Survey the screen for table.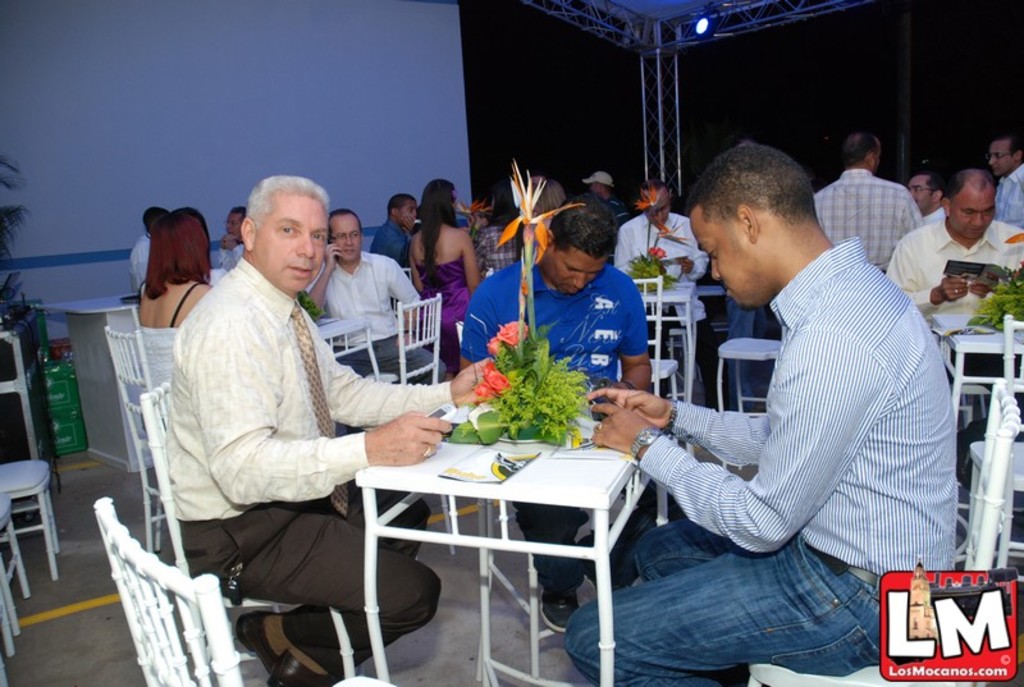
Survey found: <region>319, 316, 383, 376</region>.
